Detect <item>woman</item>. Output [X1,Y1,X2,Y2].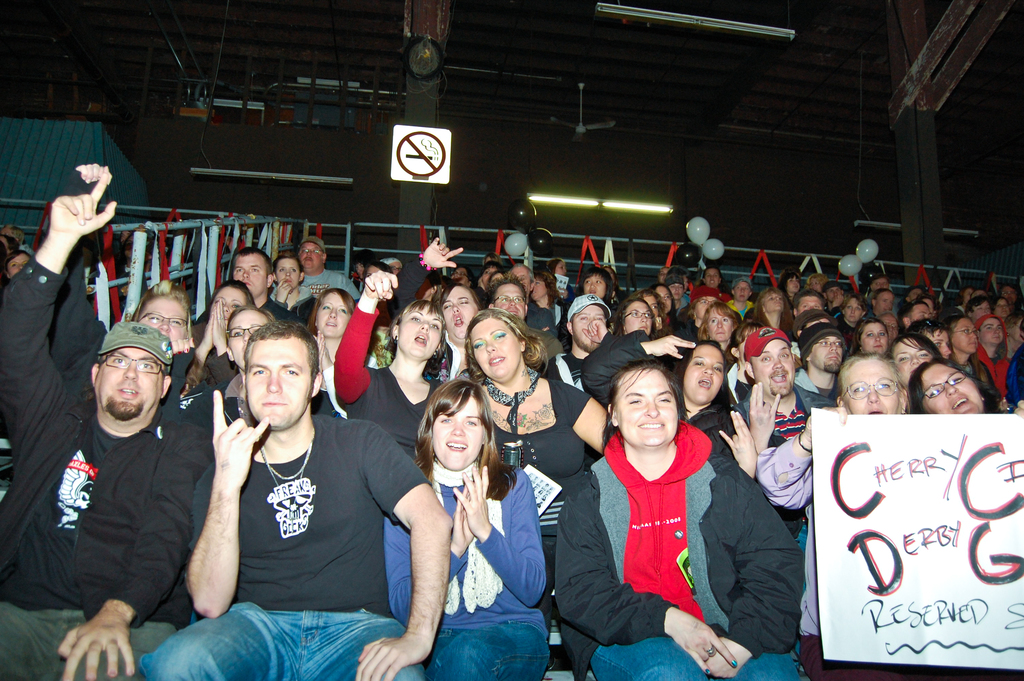
[850,316,891,361].
